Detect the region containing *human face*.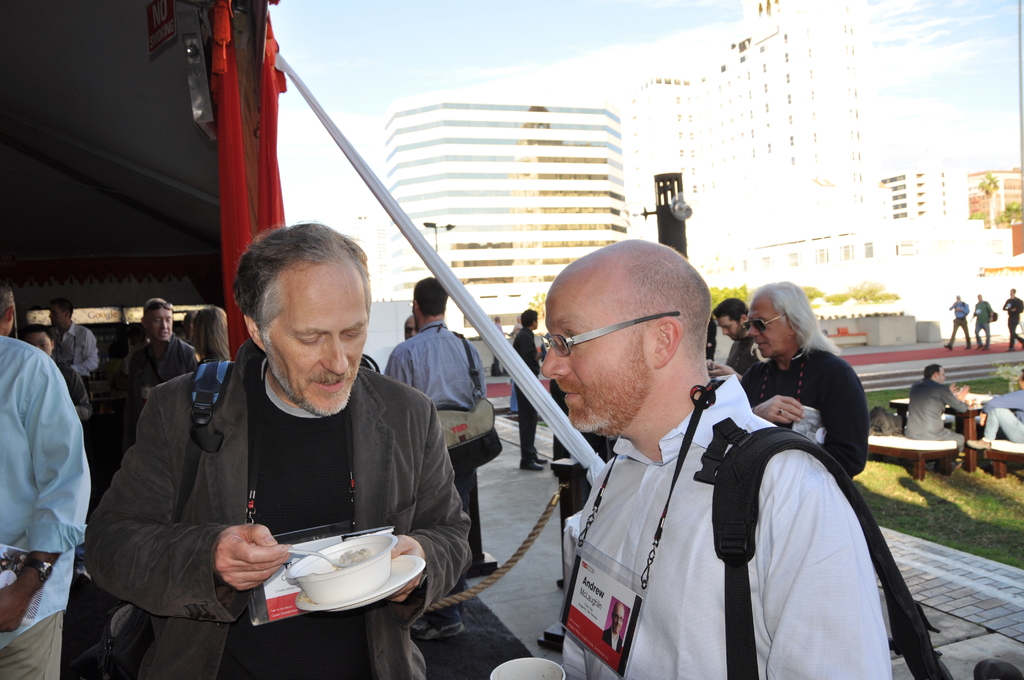
l=28, t=334, r=49, b=354.
